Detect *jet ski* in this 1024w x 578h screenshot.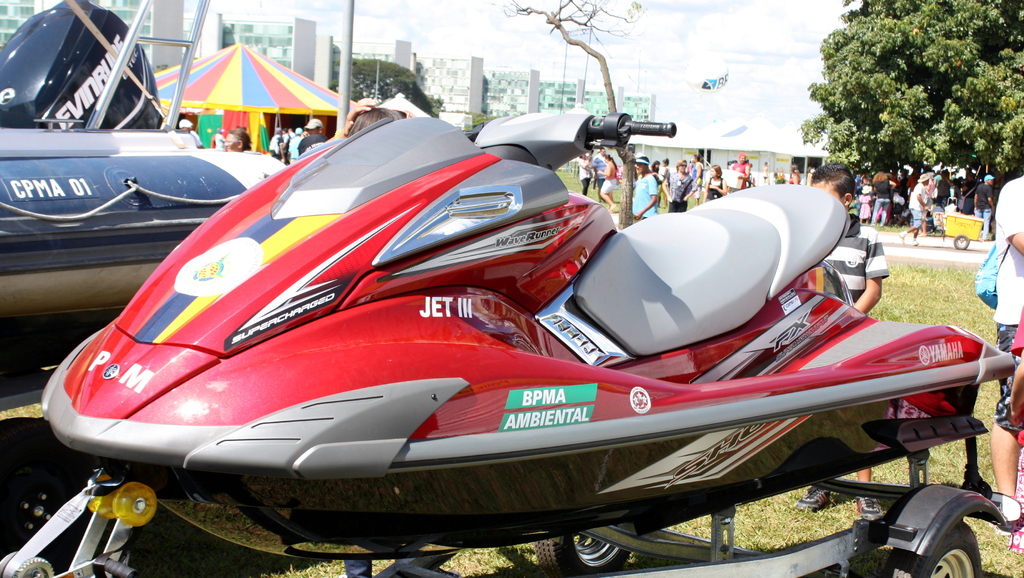
Detection: x1=36 y1=111 x2=1019 y2=558.
